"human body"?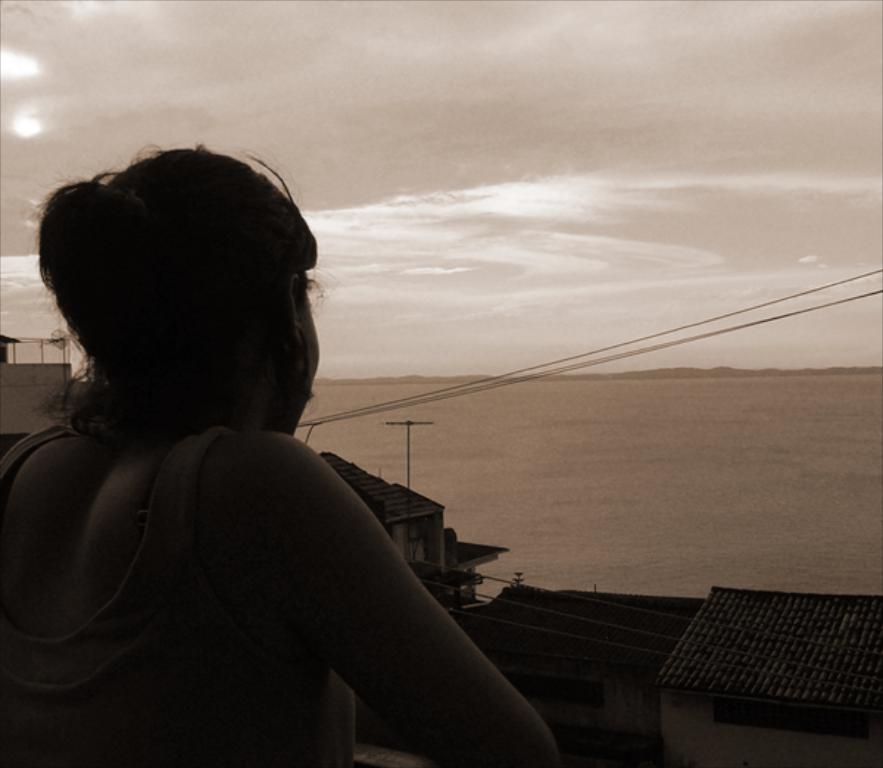
rect(1, 147, 574, 767)
